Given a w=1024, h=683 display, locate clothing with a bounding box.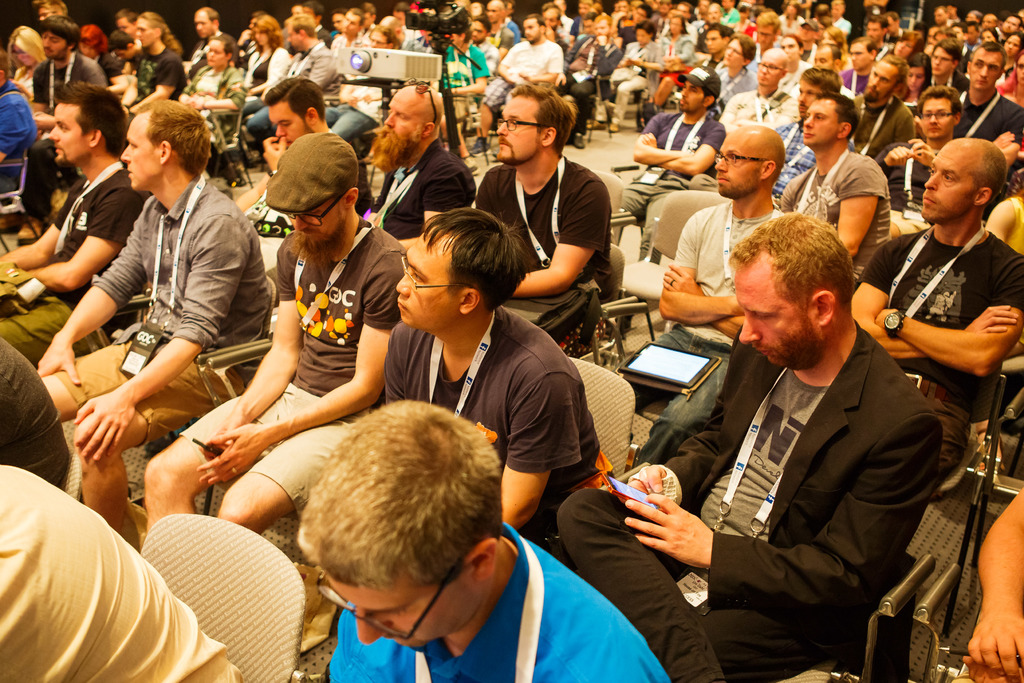
Located: region(1014, 191, 1023, 255).
